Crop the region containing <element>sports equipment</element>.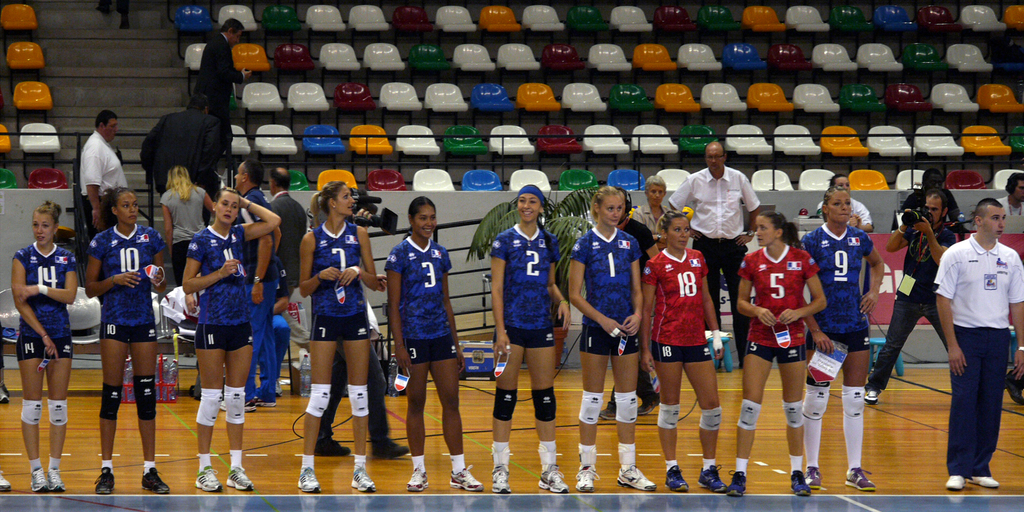
Crop region: bbox=[669, 465, 691, 487].
